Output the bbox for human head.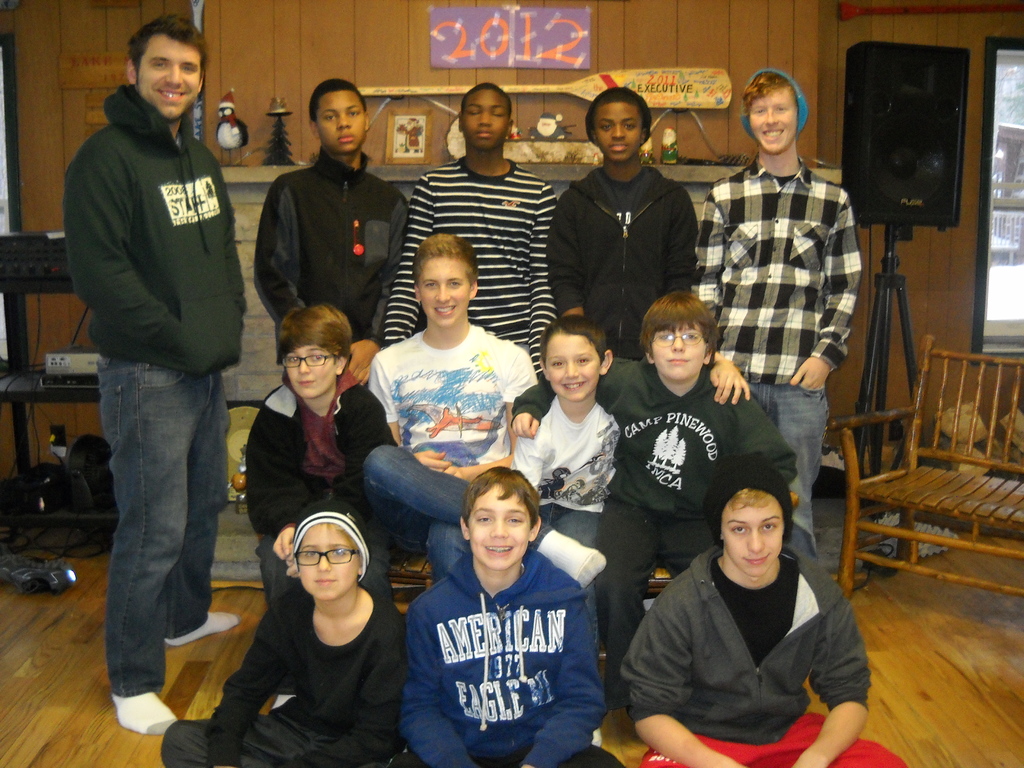
l=588, t=86, r=647, b=162.
